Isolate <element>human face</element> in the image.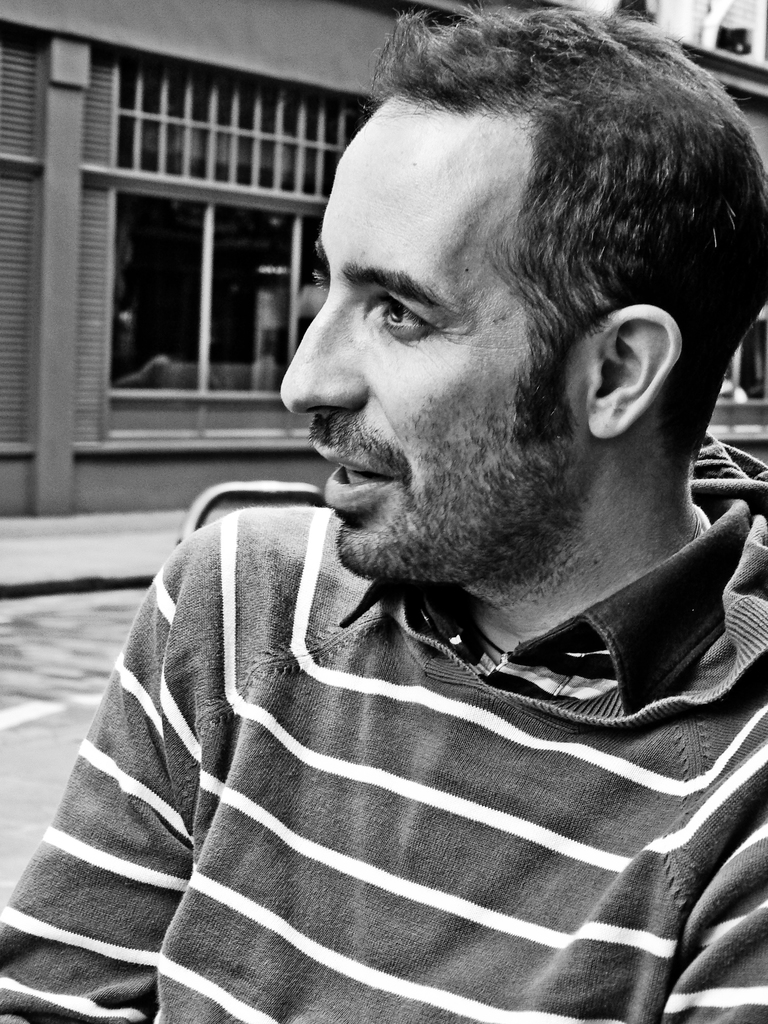
Isolated region: region(274, 89, 589, 575).
